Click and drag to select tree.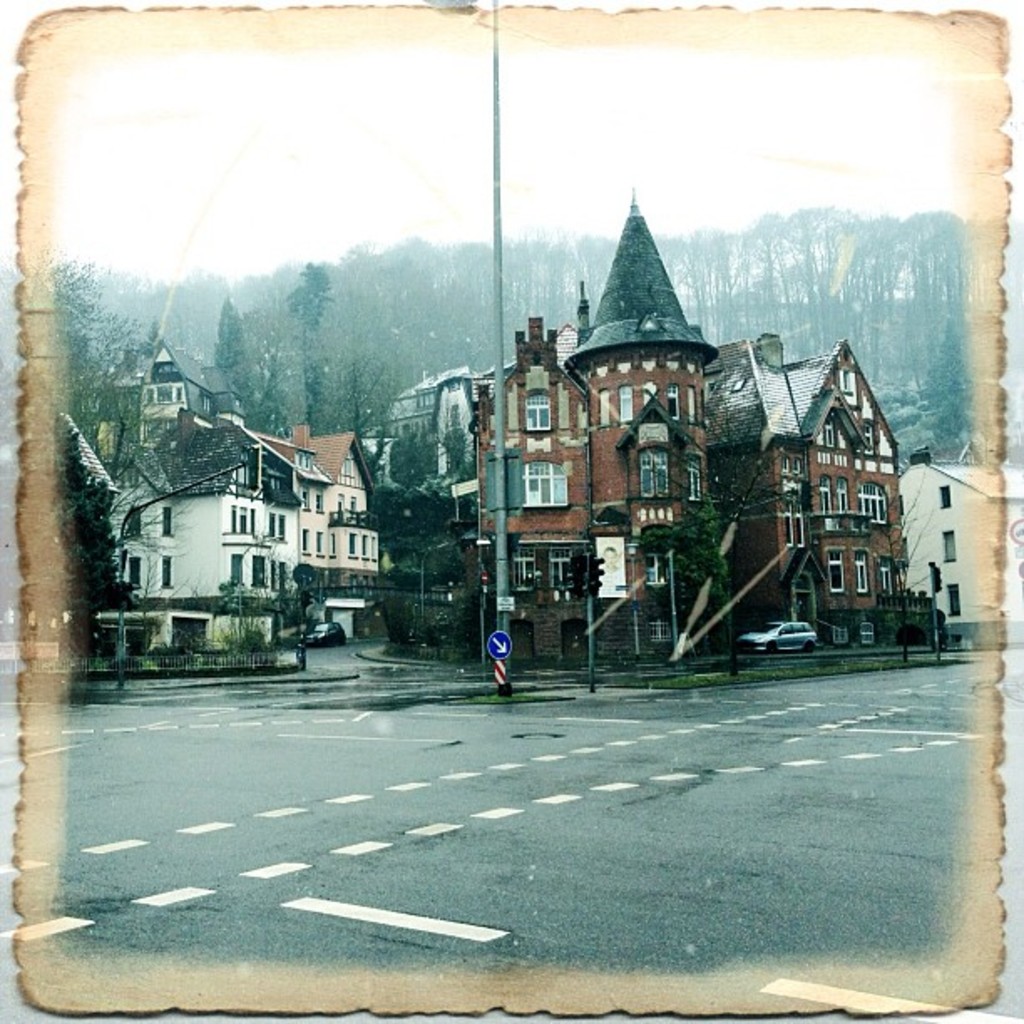
Selection: x1=868 y1=219 x2=905 y2=408.
